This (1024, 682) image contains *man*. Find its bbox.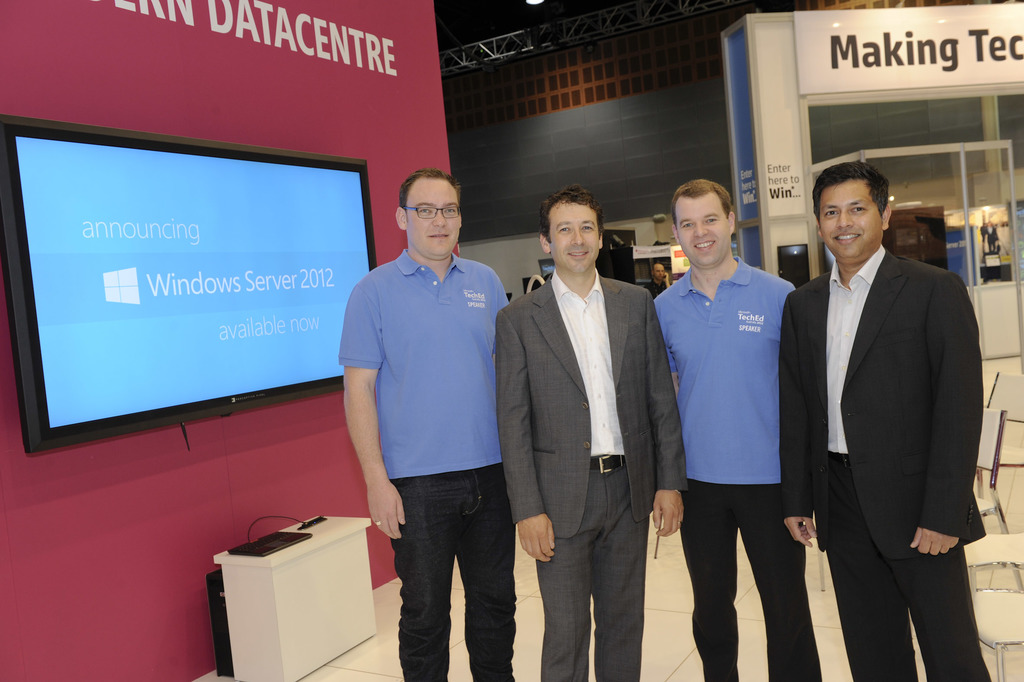
<box>495,185,687,681</box>.
